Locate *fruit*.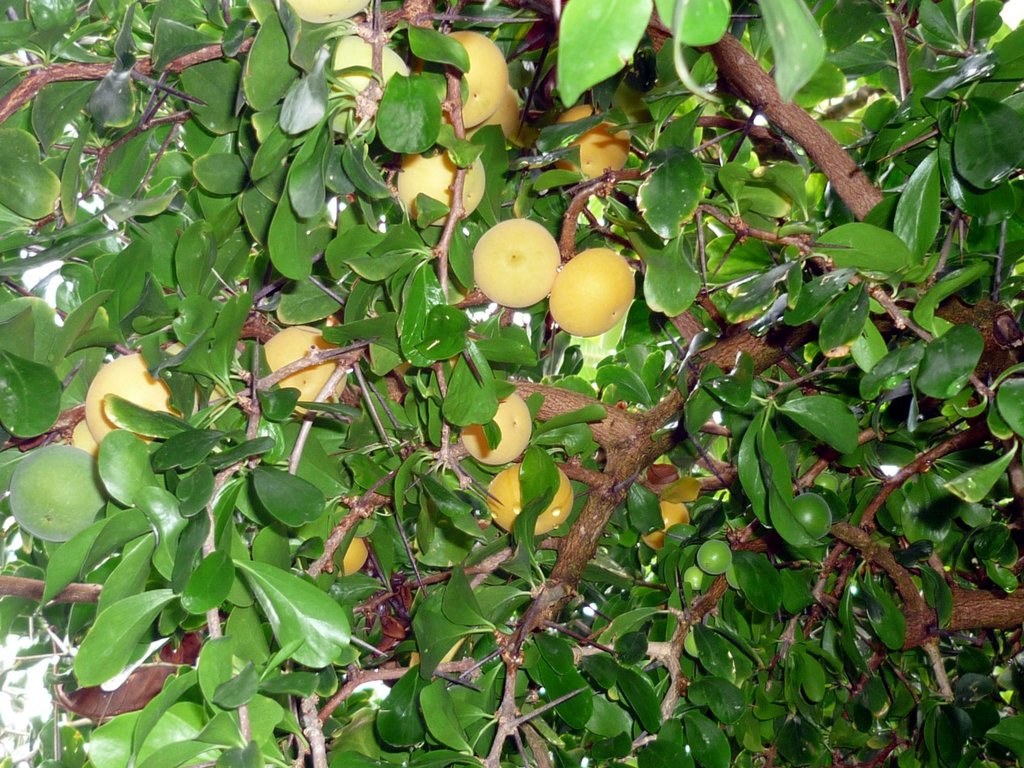
Bounding box: pyautogui.locateOnScreen(263, 329, 350, 410).
